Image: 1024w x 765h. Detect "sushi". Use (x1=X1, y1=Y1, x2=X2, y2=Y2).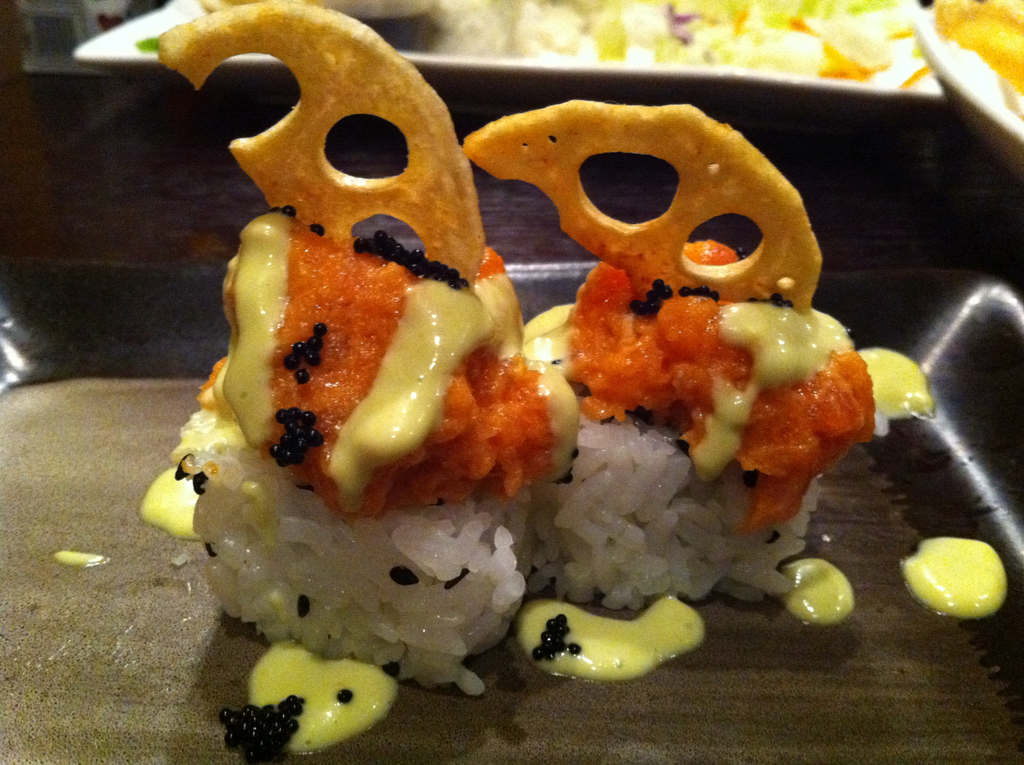
(x1=458, y1=93, x2=867, y2=611).
